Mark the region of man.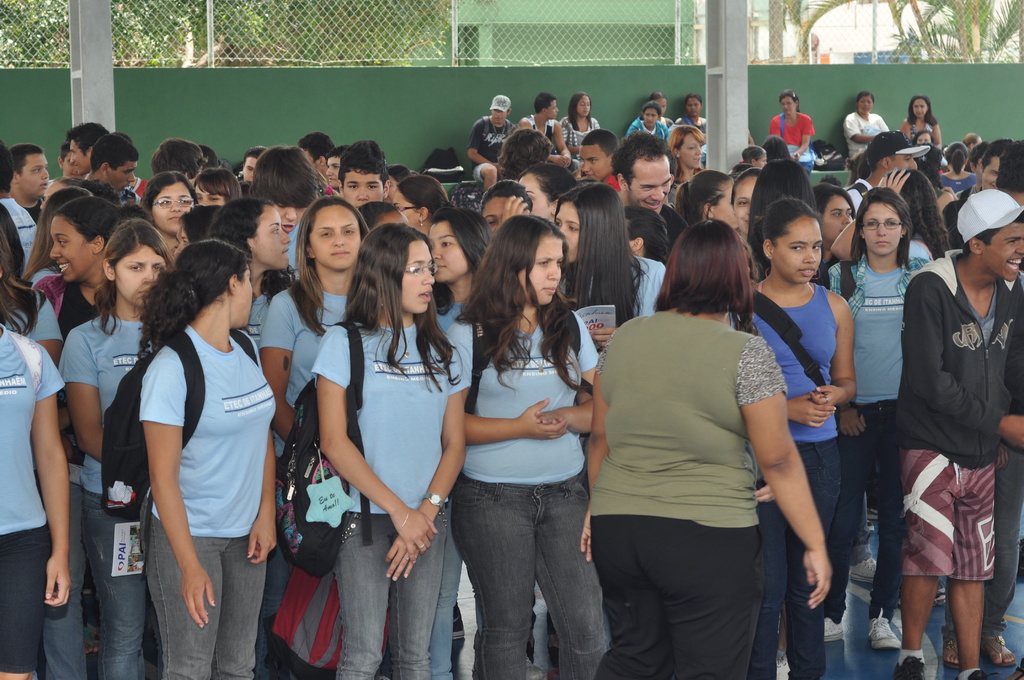
Region: rect(956, 143, 1002, 199).
